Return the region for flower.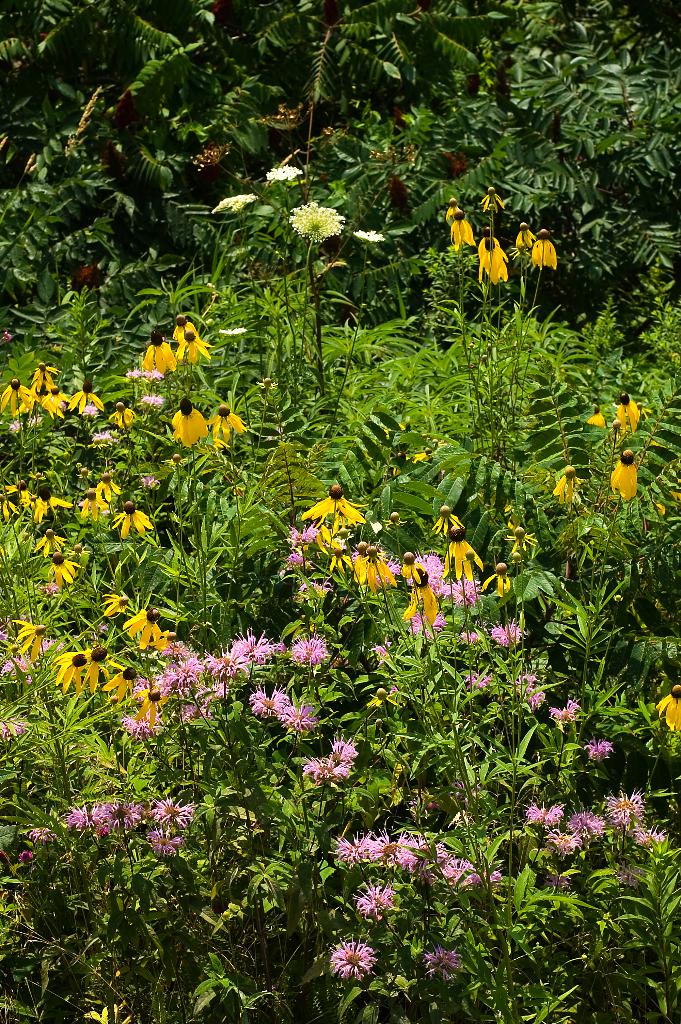
x1=420, y1=944, x2=465, y2=984.
